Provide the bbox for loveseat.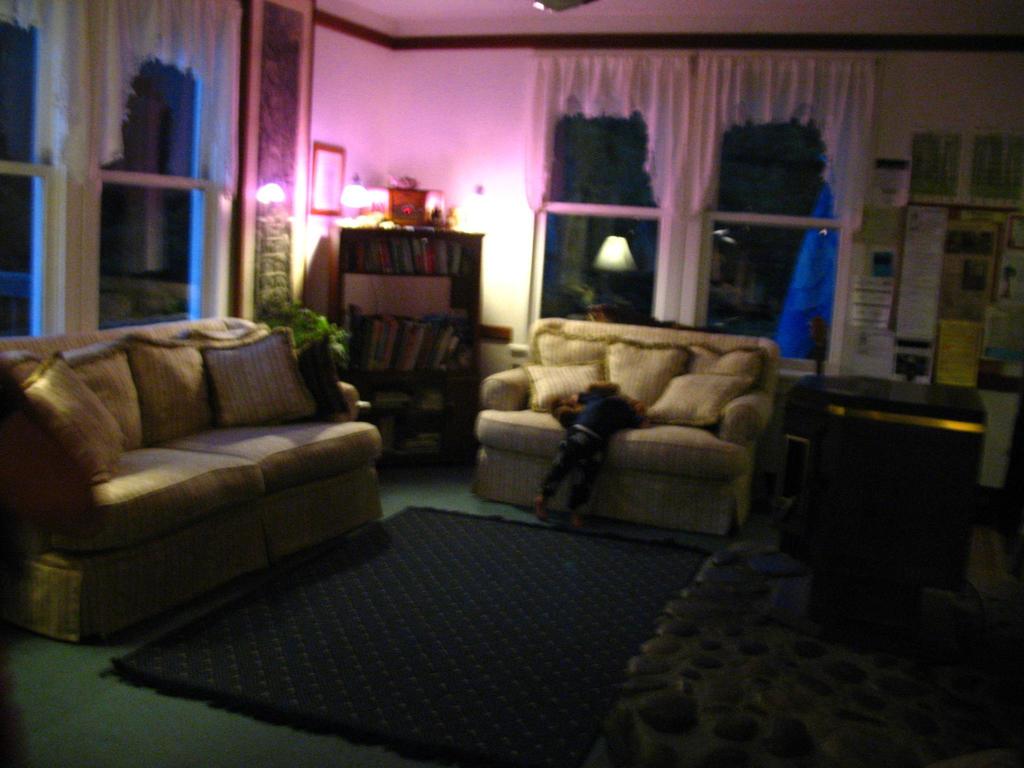
x1=0 y1=318 x2=381 y2=642.
